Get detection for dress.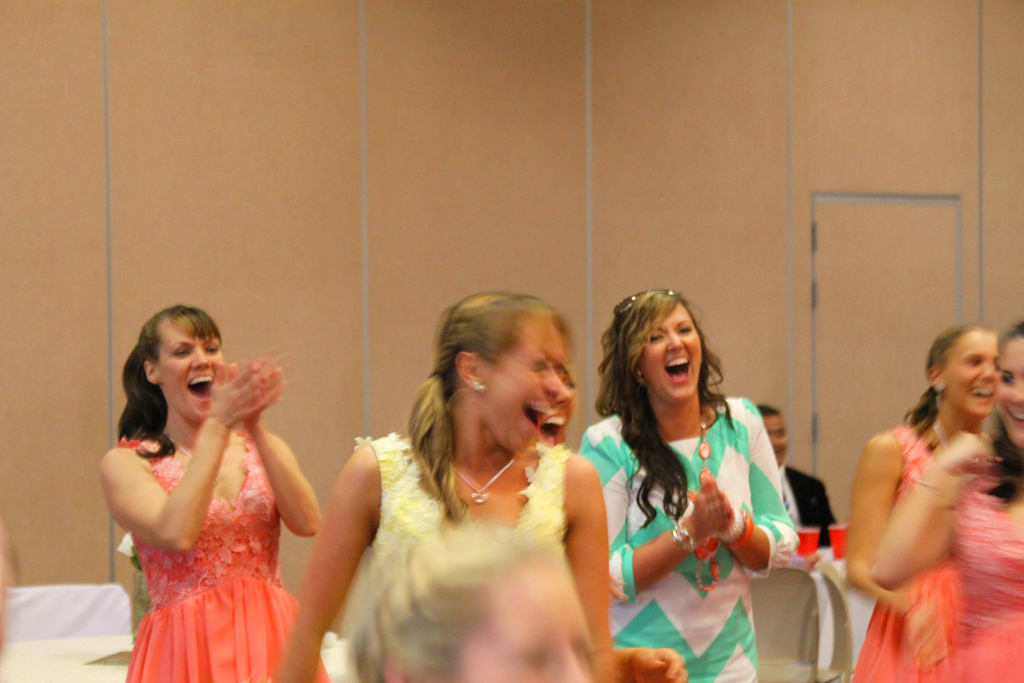
Detection: 122 438 328 682.
